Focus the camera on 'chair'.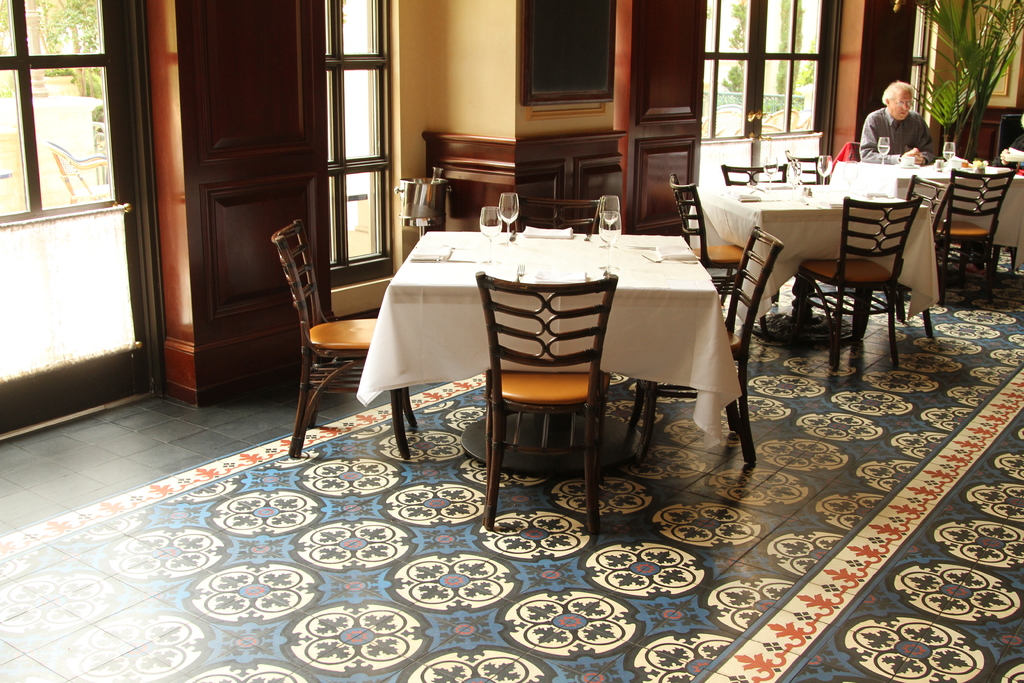
Focus region: bbox=(278, 229, 386, 471).
